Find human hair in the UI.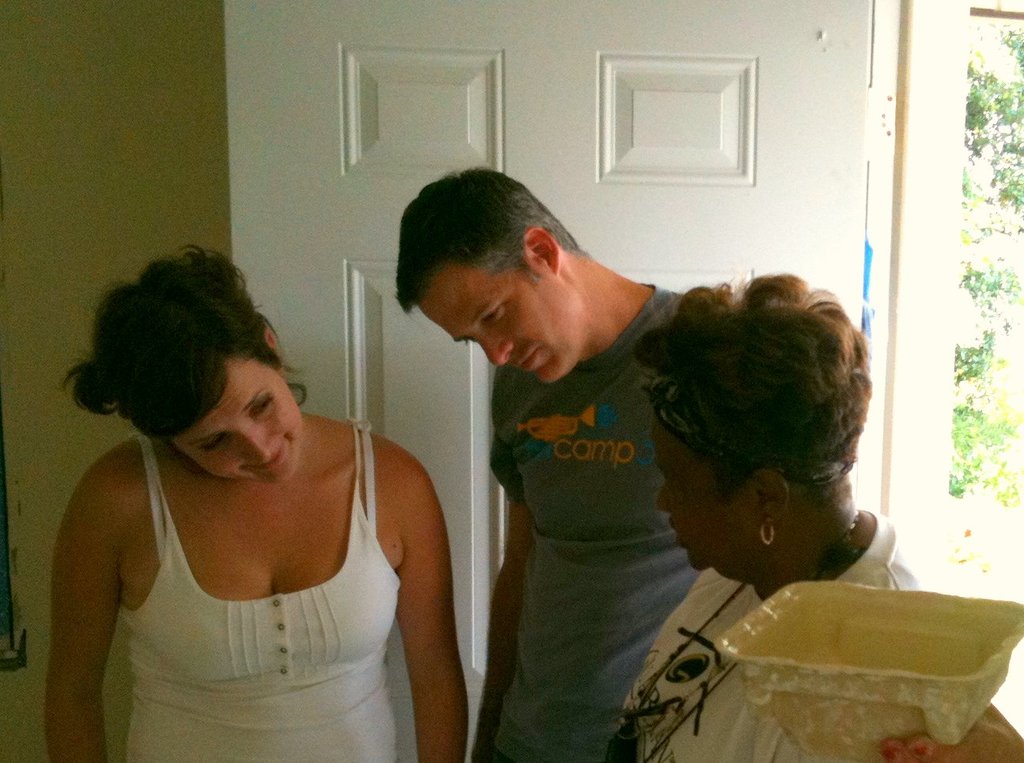
UI element at Rect(60, 247, 313, 436).
